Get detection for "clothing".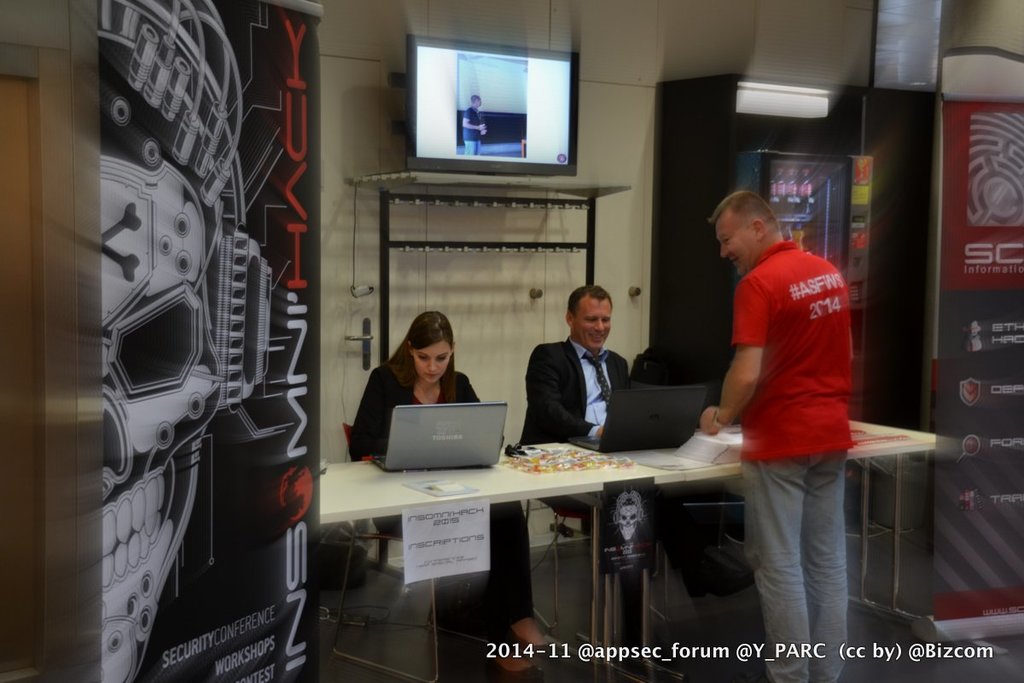
Detection: l=694, t=180, r=872, b=633.
